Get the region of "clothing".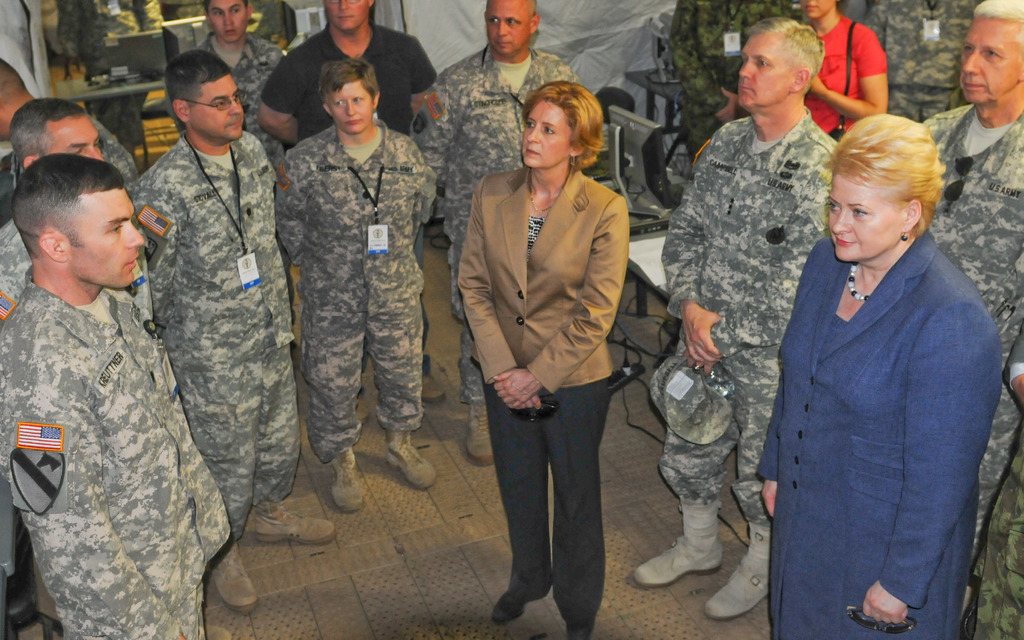
<region>262, 17, 428, 141</region>.
